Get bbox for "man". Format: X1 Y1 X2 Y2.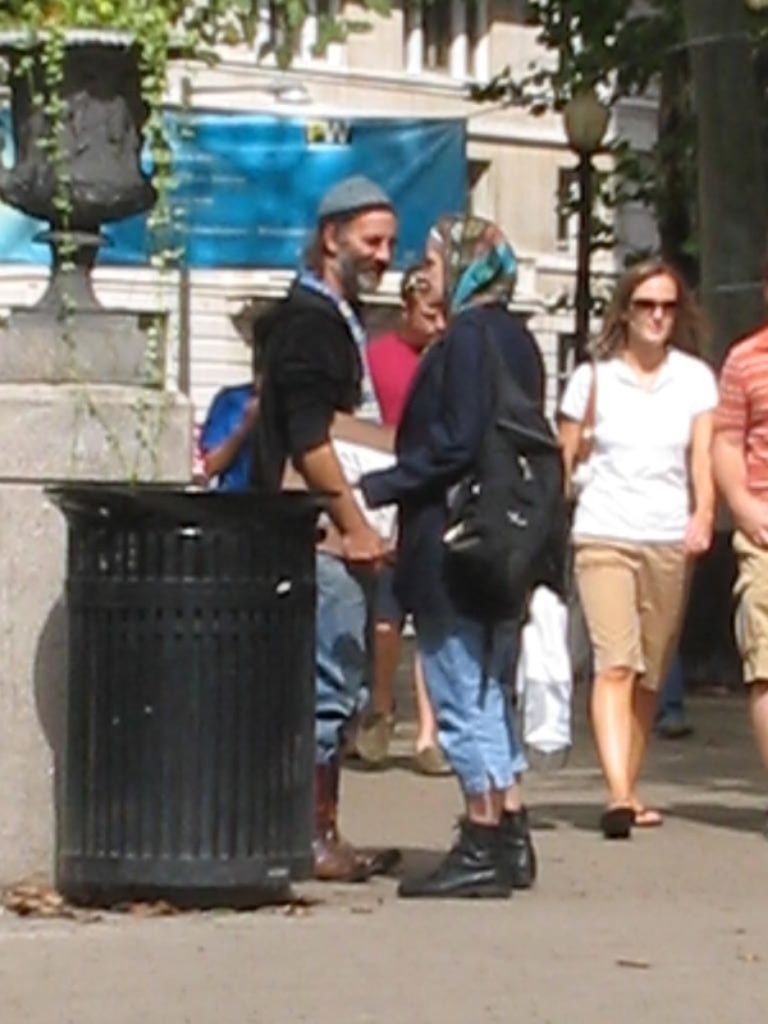
251 175 401 879.
